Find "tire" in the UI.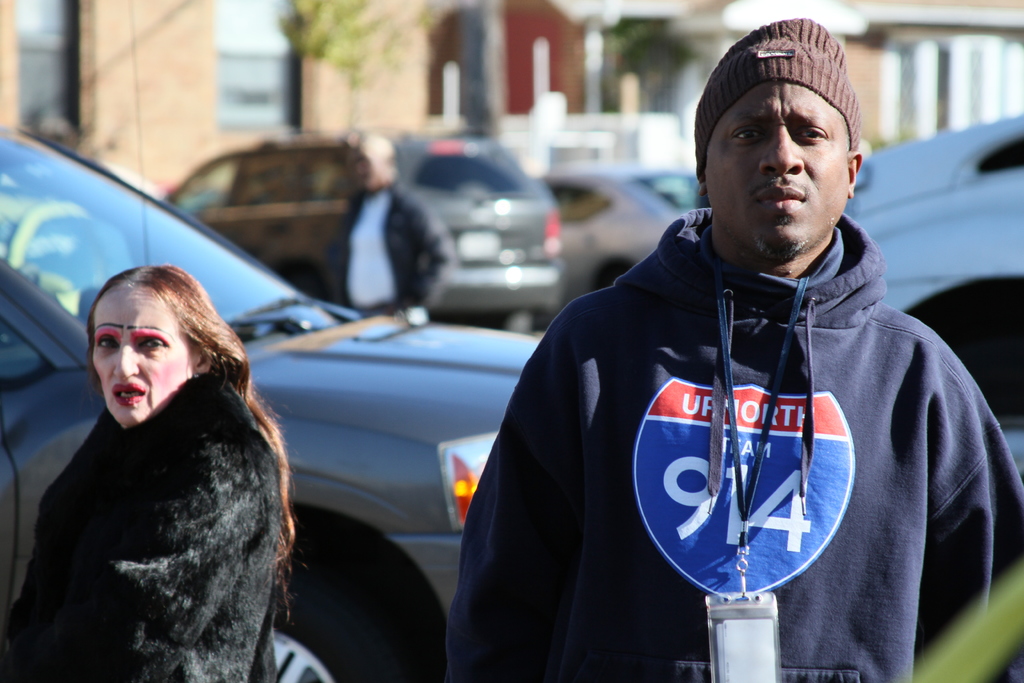
UI element at (263, 563, 398, 682).
